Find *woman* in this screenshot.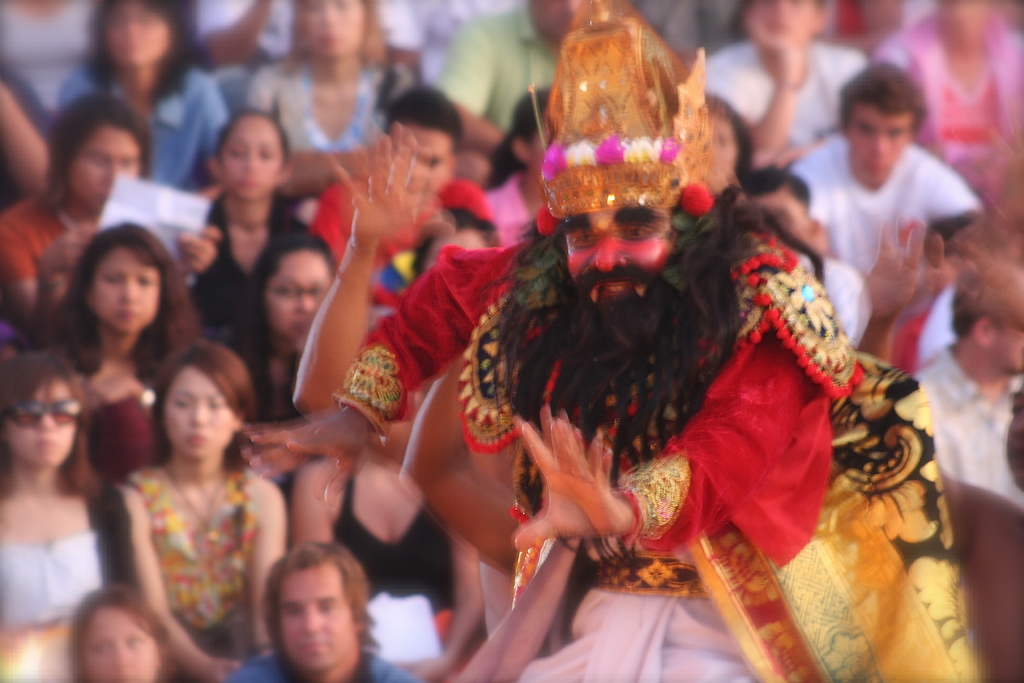
The bounding box for *woman* is (x1=0, y1=344, x2=145, y2=682).
